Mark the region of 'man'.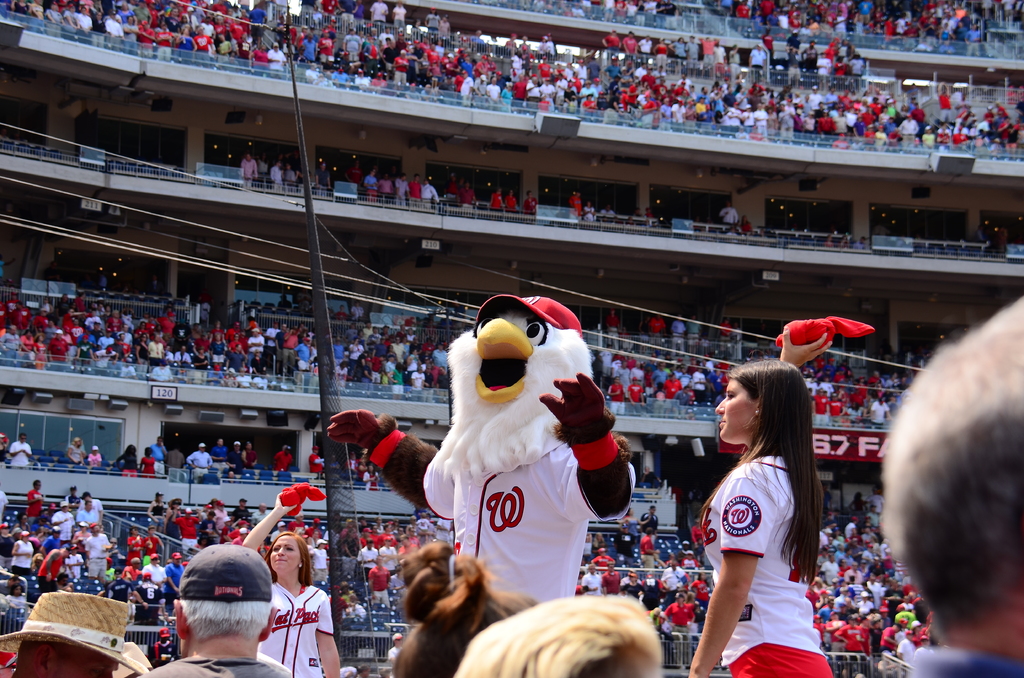
Region: l=637, t=528, r=663, b=570.
